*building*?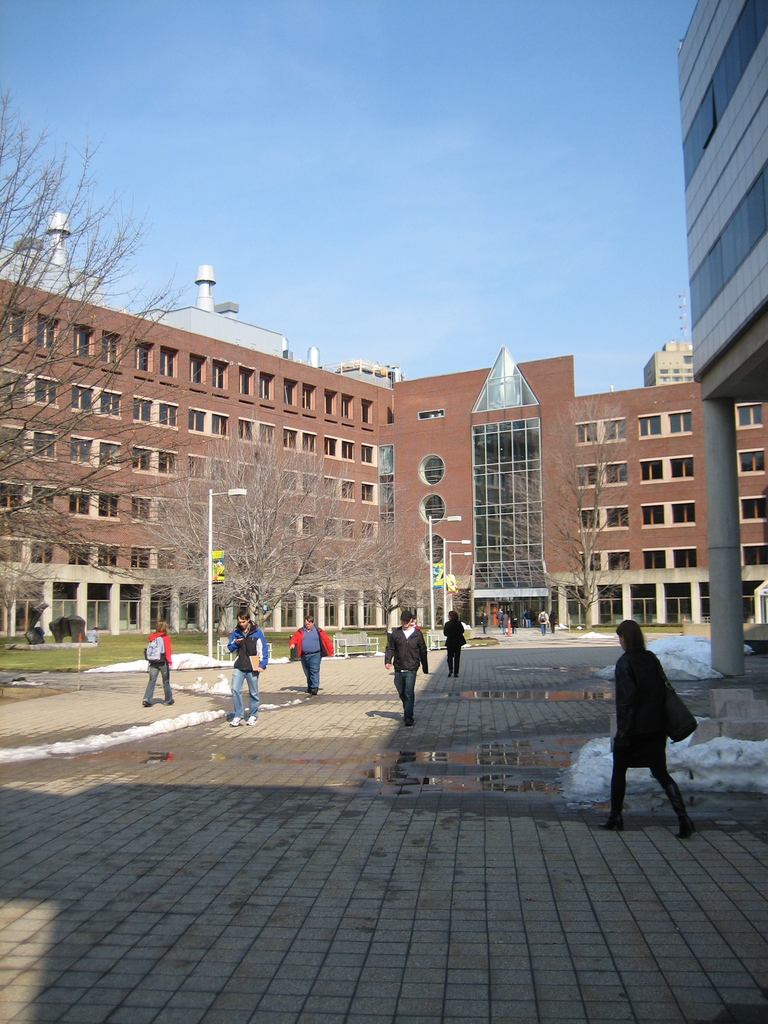
pyautogui.locateOnScreen(0, 211, 767, 634)
